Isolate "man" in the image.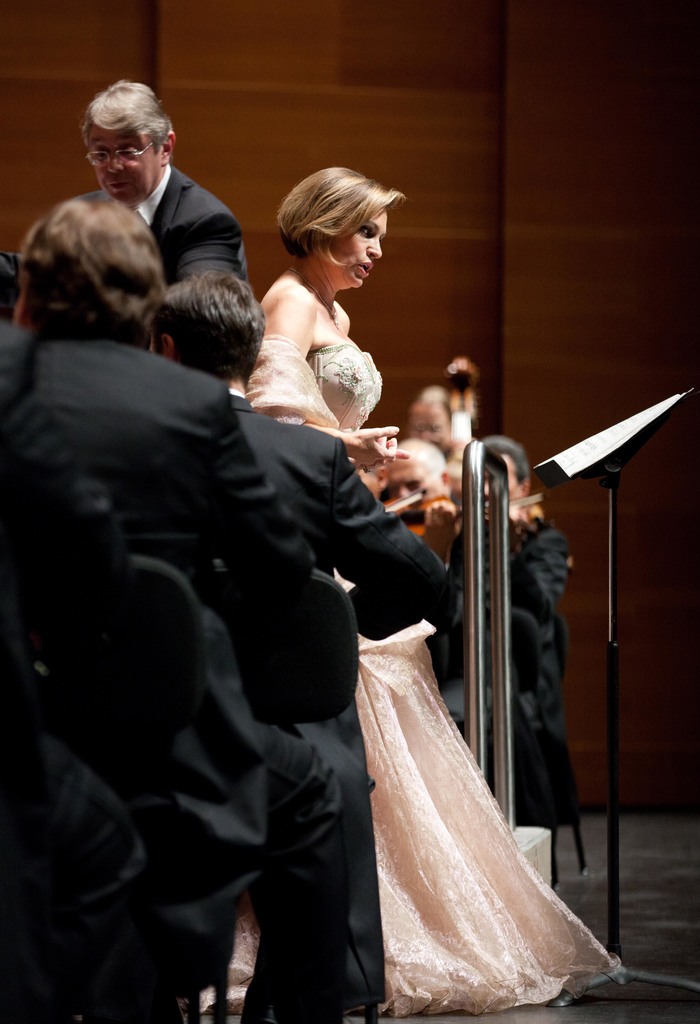
Isolated region: [left=60, top=97, right=262, bottom=298].
